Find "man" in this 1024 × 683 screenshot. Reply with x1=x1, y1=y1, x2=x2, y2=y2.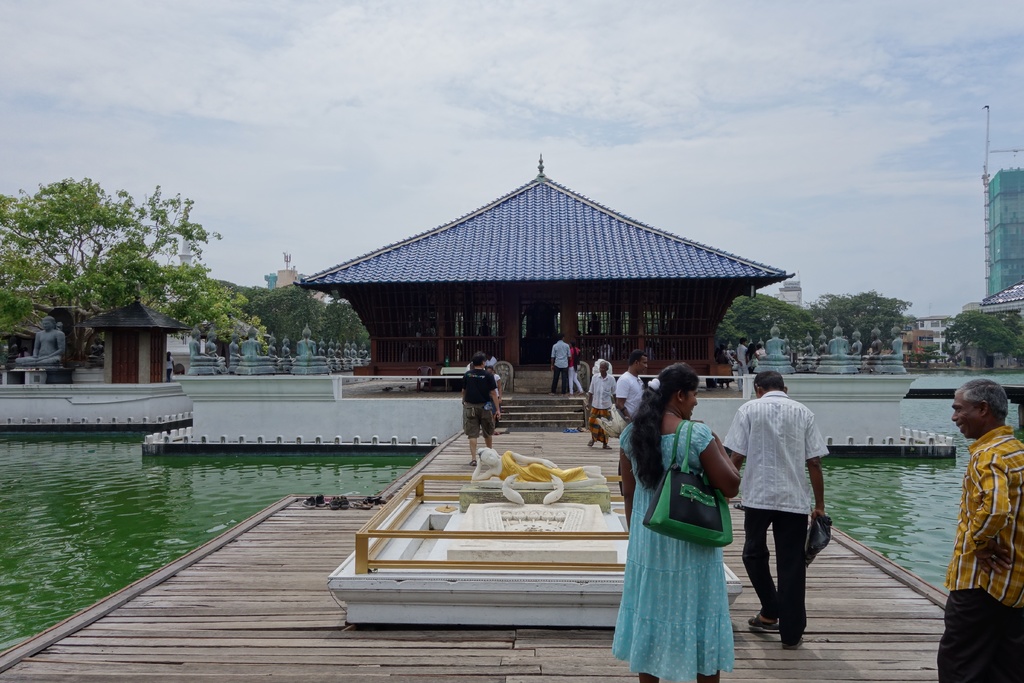
x1=588, y1=361, x2=618, y2=448.
